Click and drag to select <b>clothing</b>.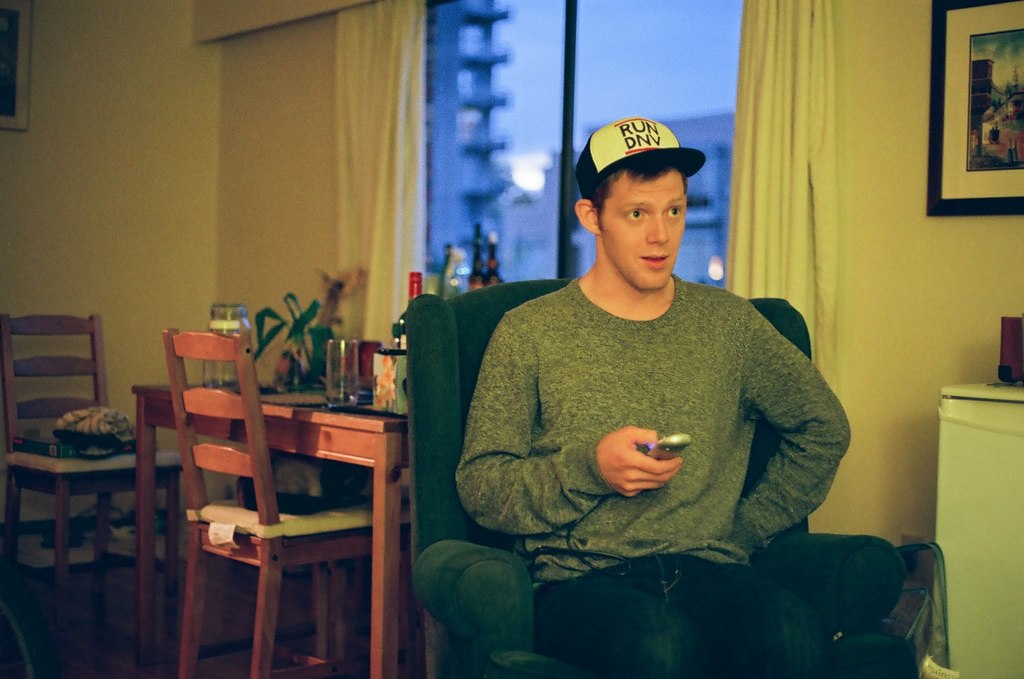
Selection: 451:234:848:605.
